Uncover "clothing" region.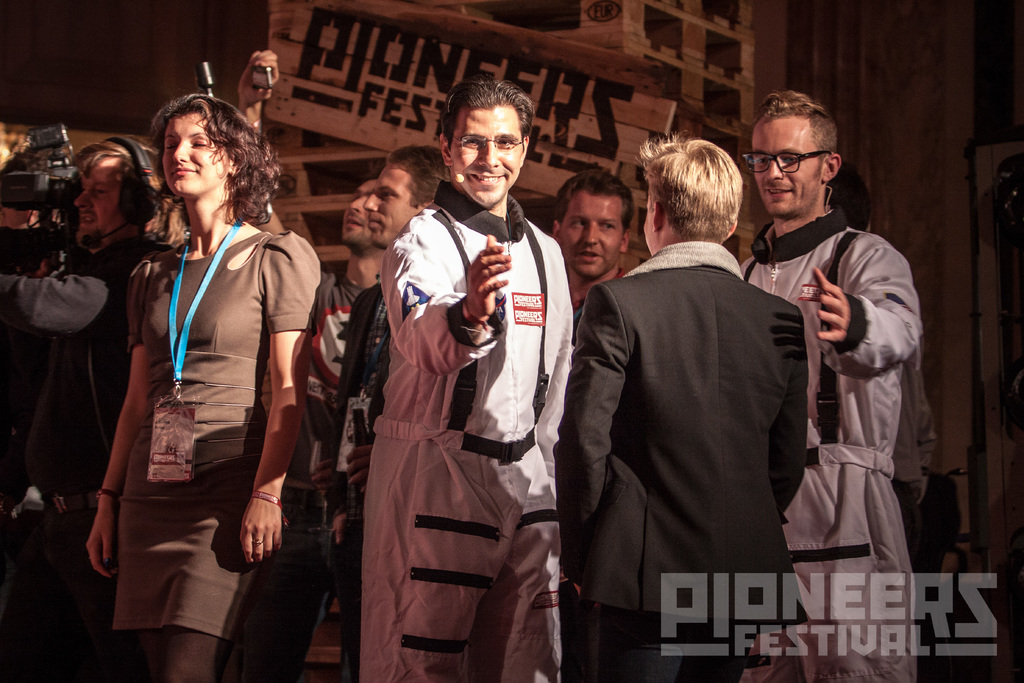
Uncovered: (left=543, top=238, right=812, bottom=682).
